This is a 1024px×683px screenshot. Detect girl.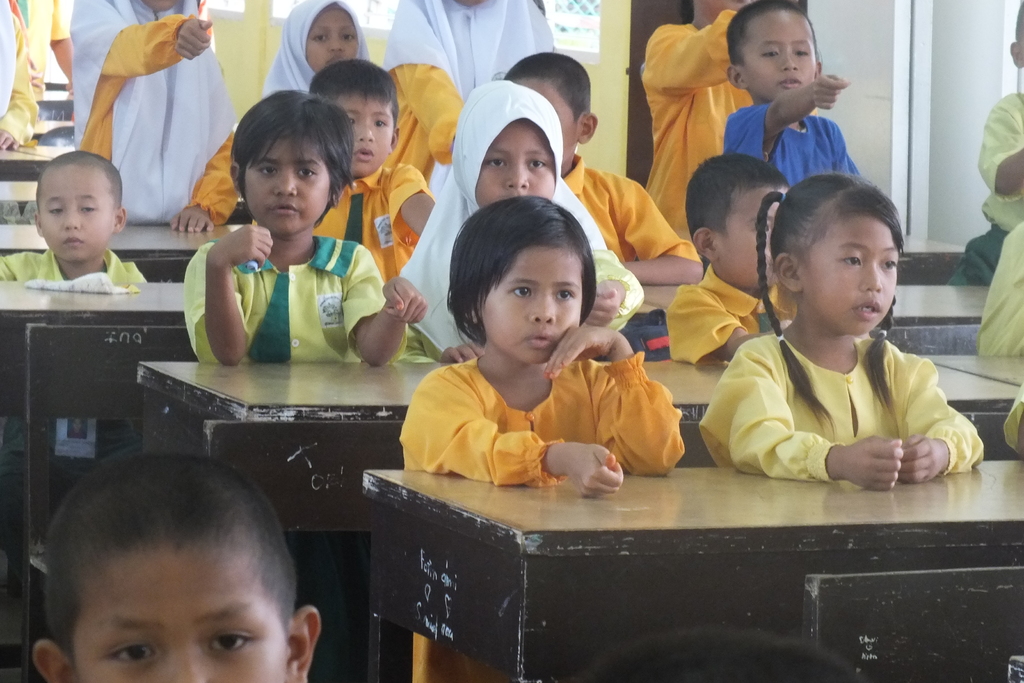
crop(381, 0, 550, 174).
